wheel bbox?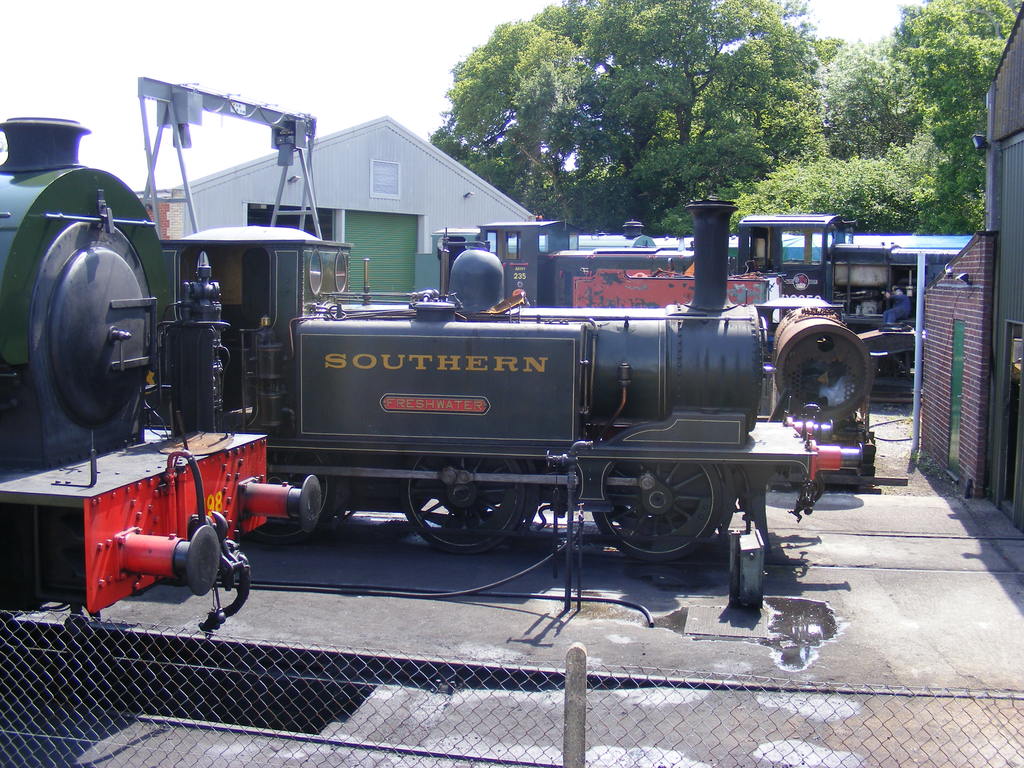
left=246, top=451, right=336, bottom=544
